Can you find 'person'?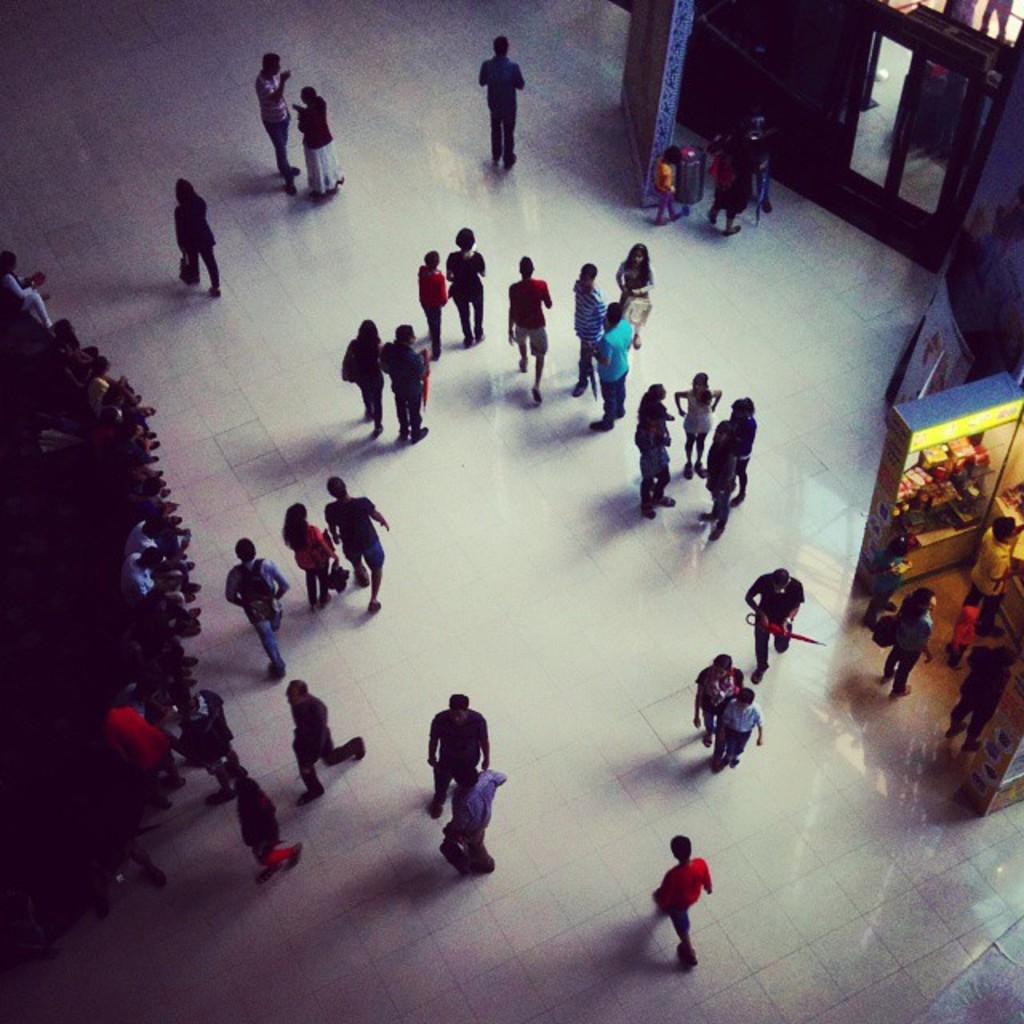
Yes, bounding box: 291/680/366/802.
